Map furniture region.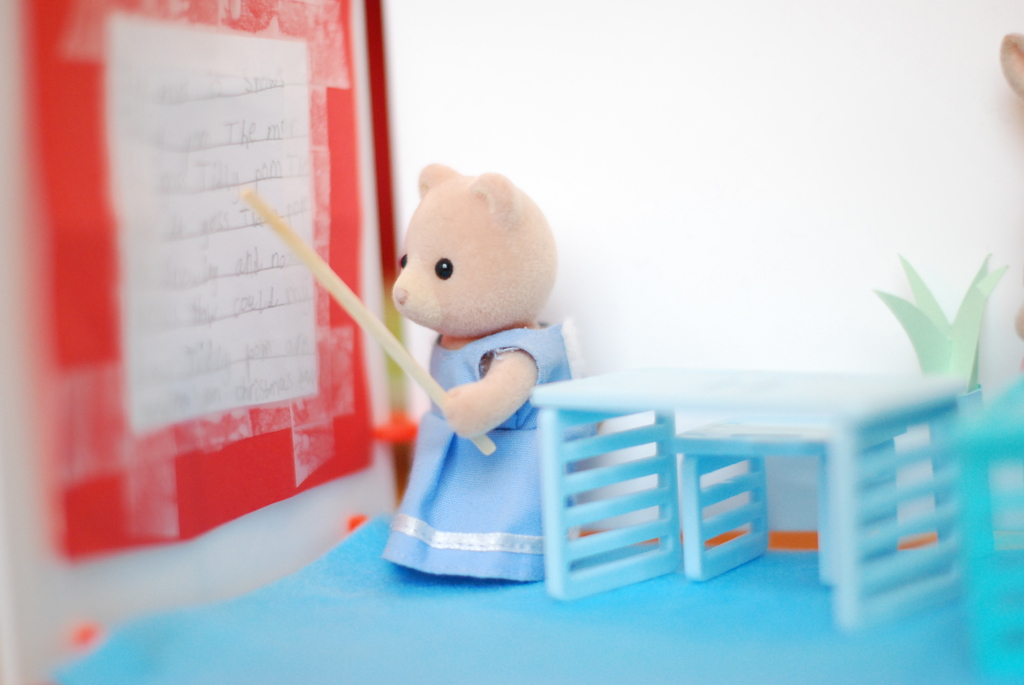
Mapped to [left=535, top=361, right=970, bottom=628].
